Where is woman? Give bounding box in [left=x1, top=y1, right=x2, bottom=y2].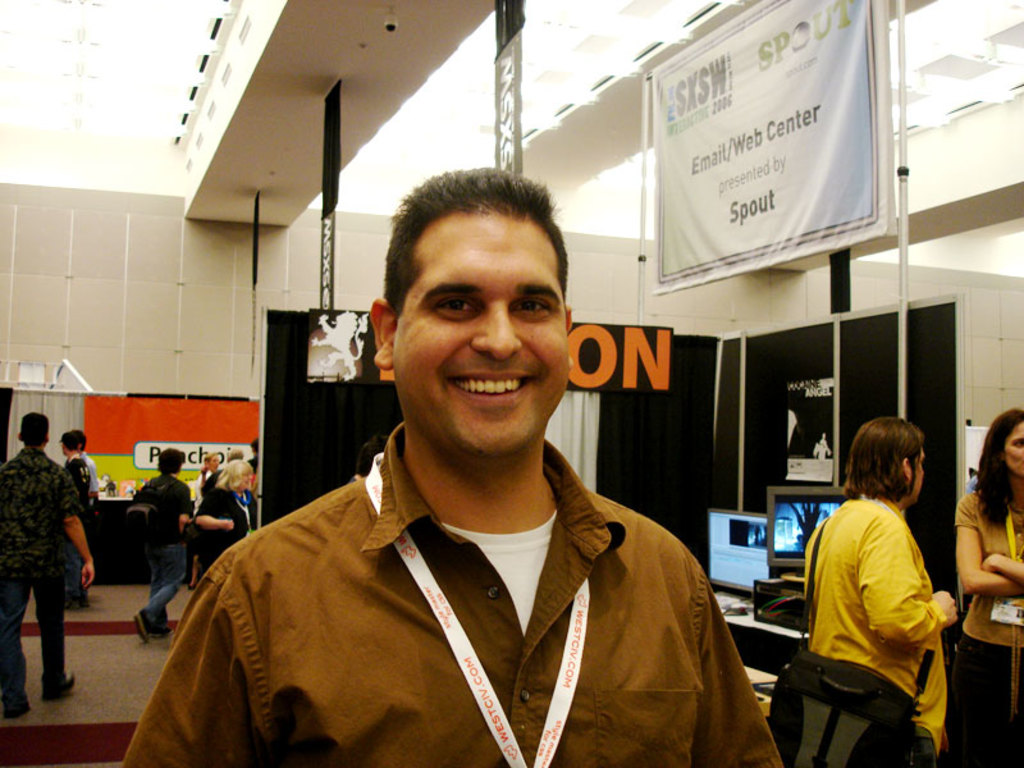
[left=191, top=460, right=262, bottom=562].
